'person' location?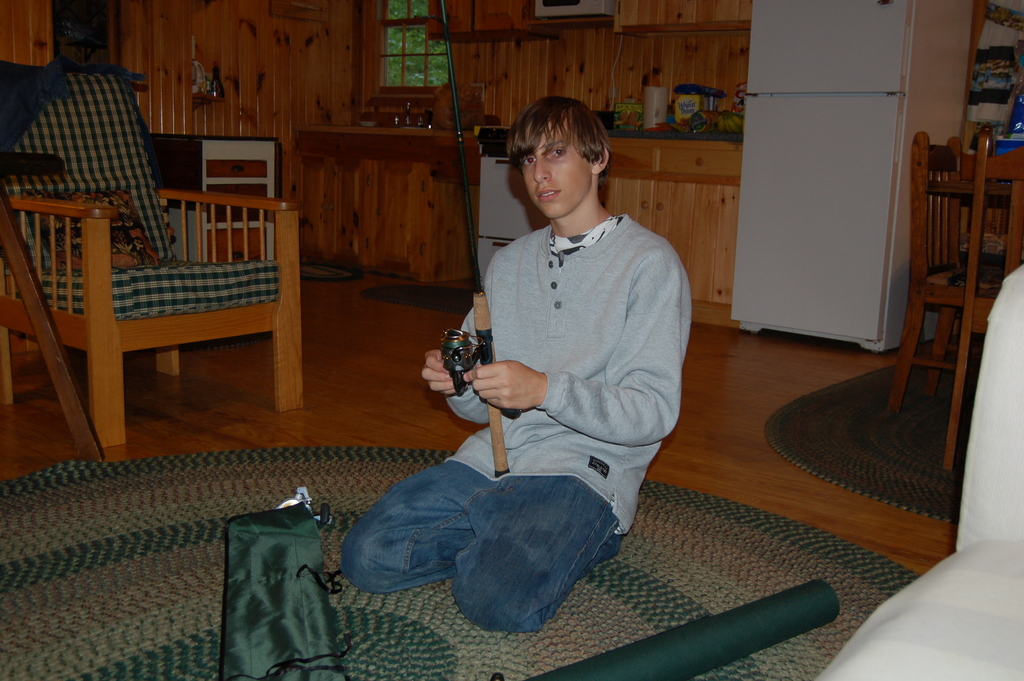
box(426, 78, 696, 621)
